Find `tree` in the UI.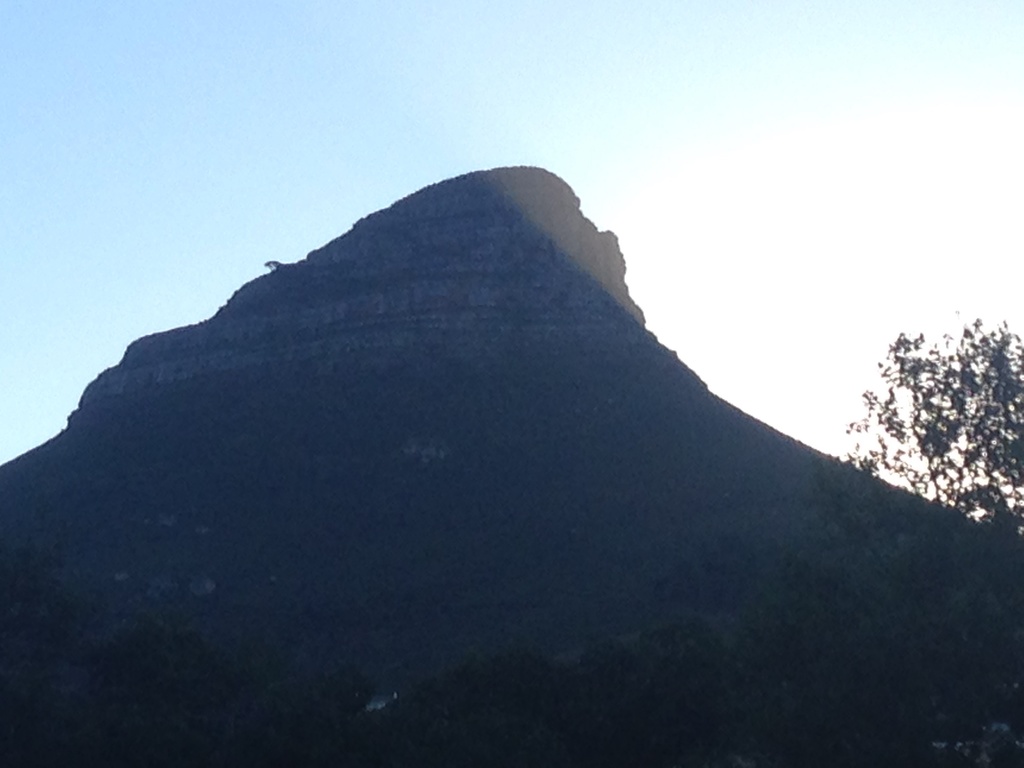
UI element at <box>831,298,1023,549</box>.
